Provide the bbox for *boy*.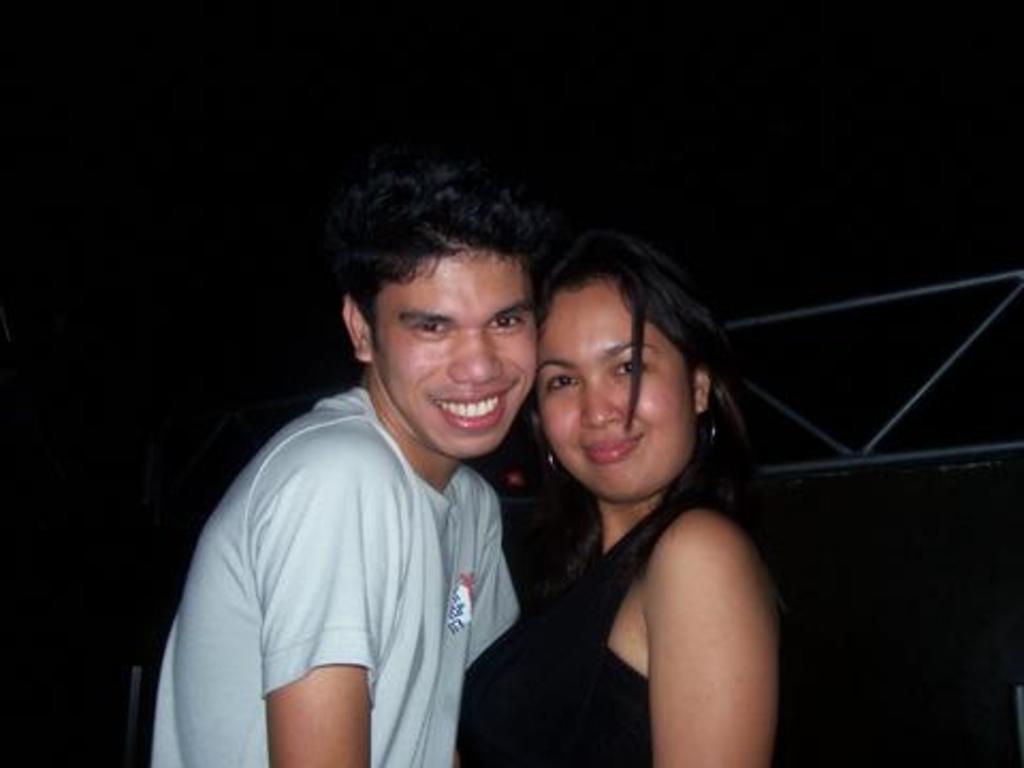
[x1=141, y1=154, x2=521, y2=766].
